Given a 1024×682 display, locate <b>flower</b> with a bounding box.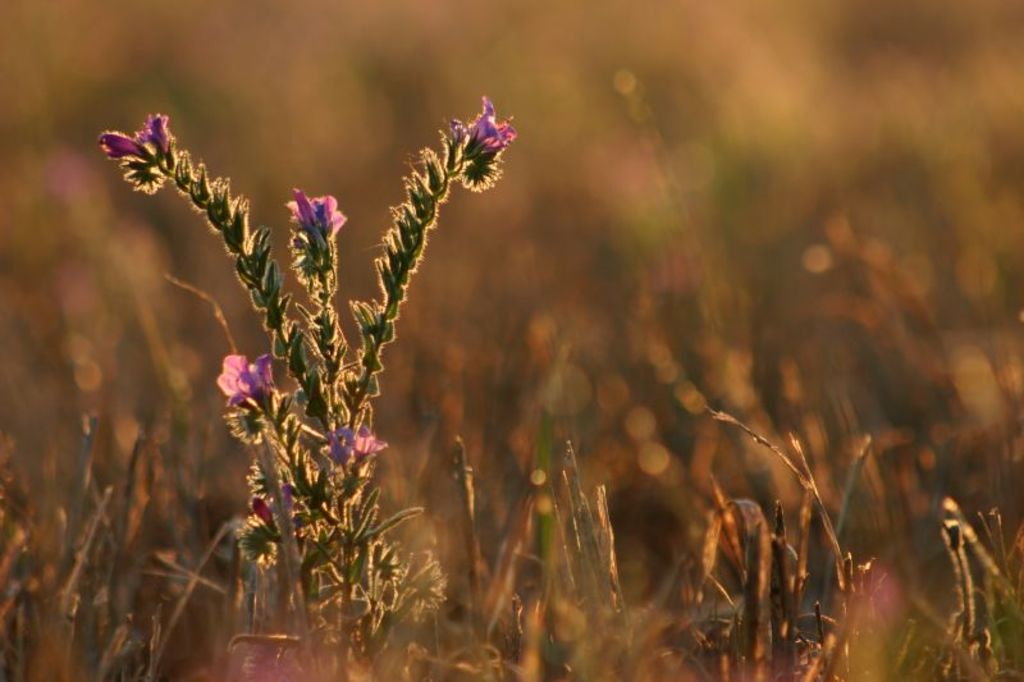
Located: {"x1": 100, "y1": 128, "x2": 172, "y2": 161}.
